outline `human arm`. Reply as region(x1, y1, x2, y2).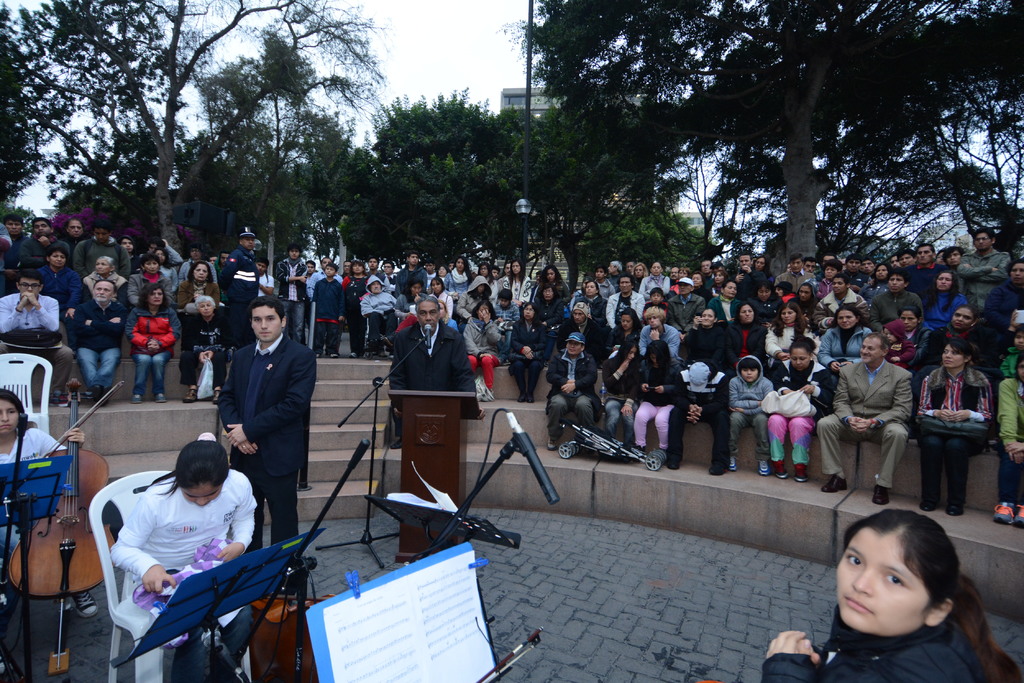
region(886, 339, 920, 362).
